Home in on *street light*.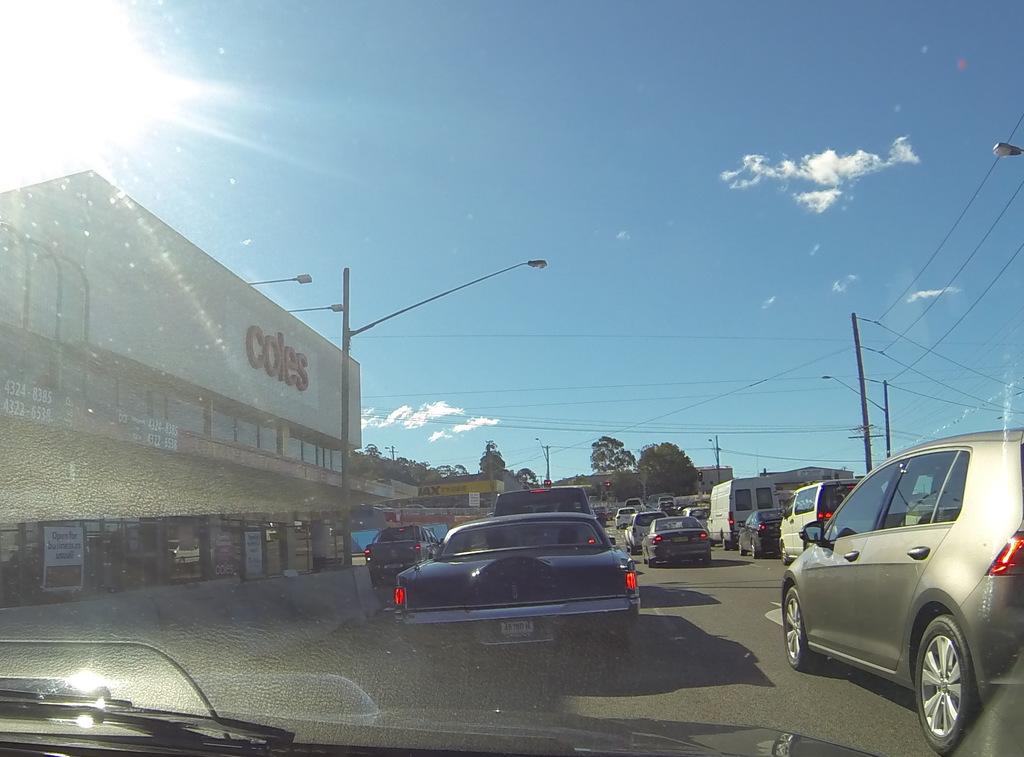
Homed in at box=[382, 443, 396, 459].
